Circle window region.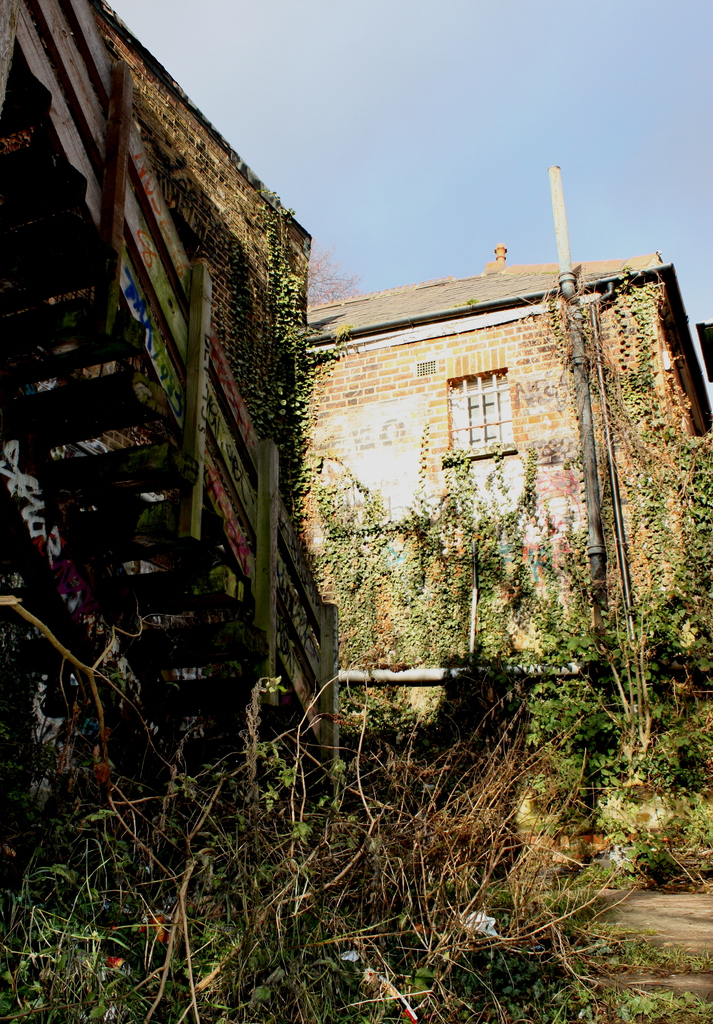
Region: BBox(445, 373, 518, 445).
